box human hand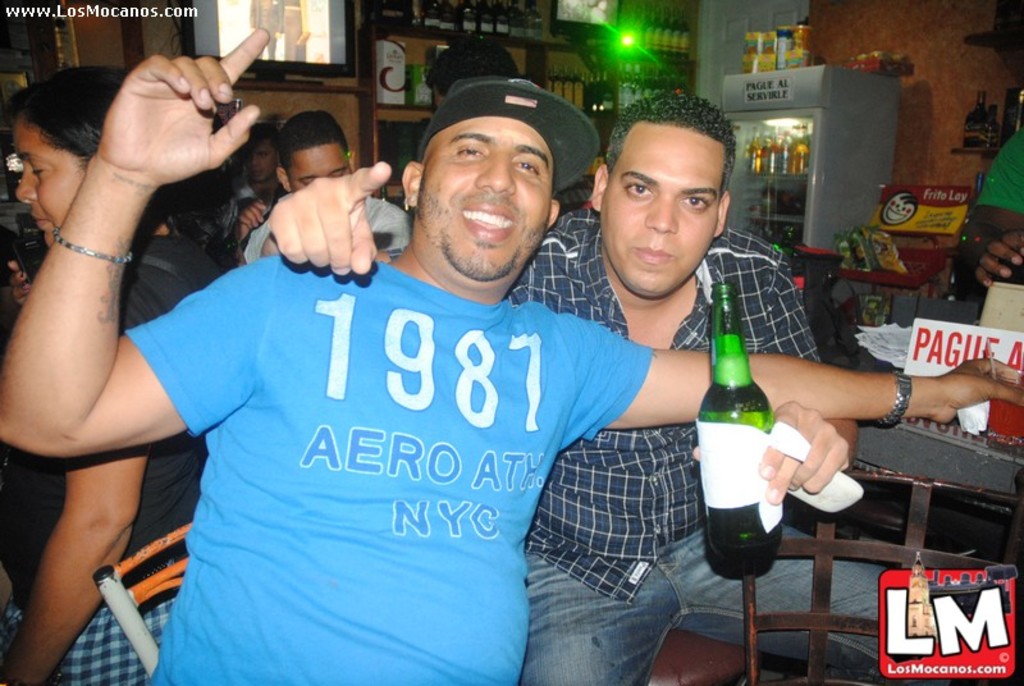
(left=972, top=227, right=1023, bottom=287)
